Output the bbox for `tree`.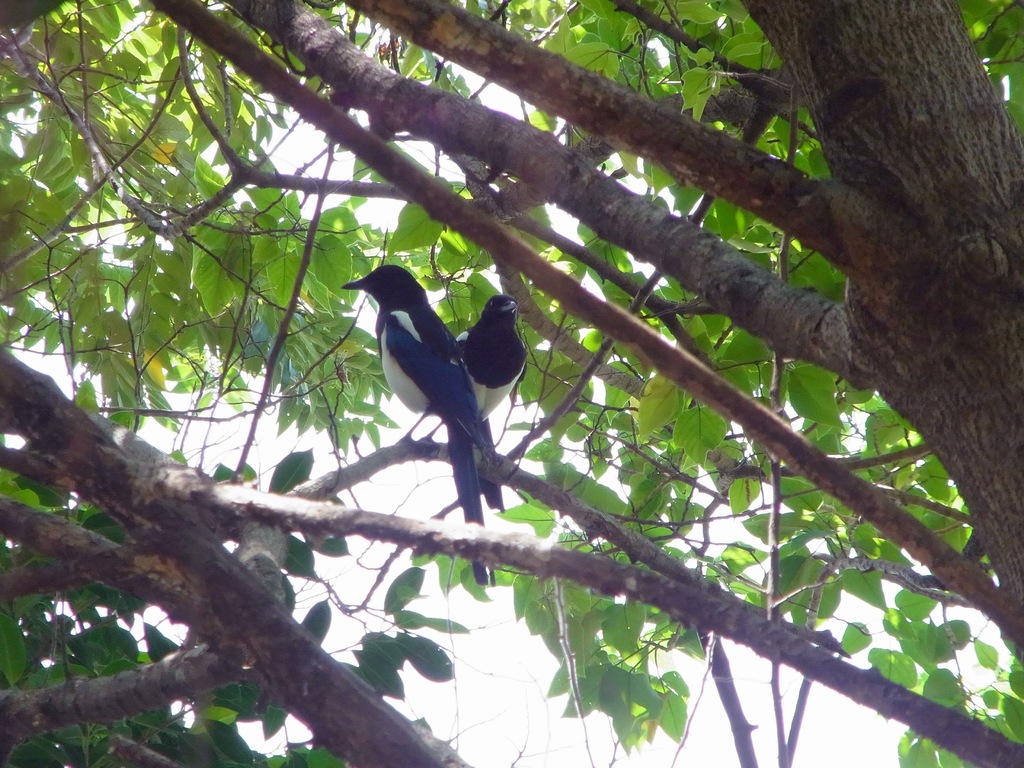
49 0 1023 719.
